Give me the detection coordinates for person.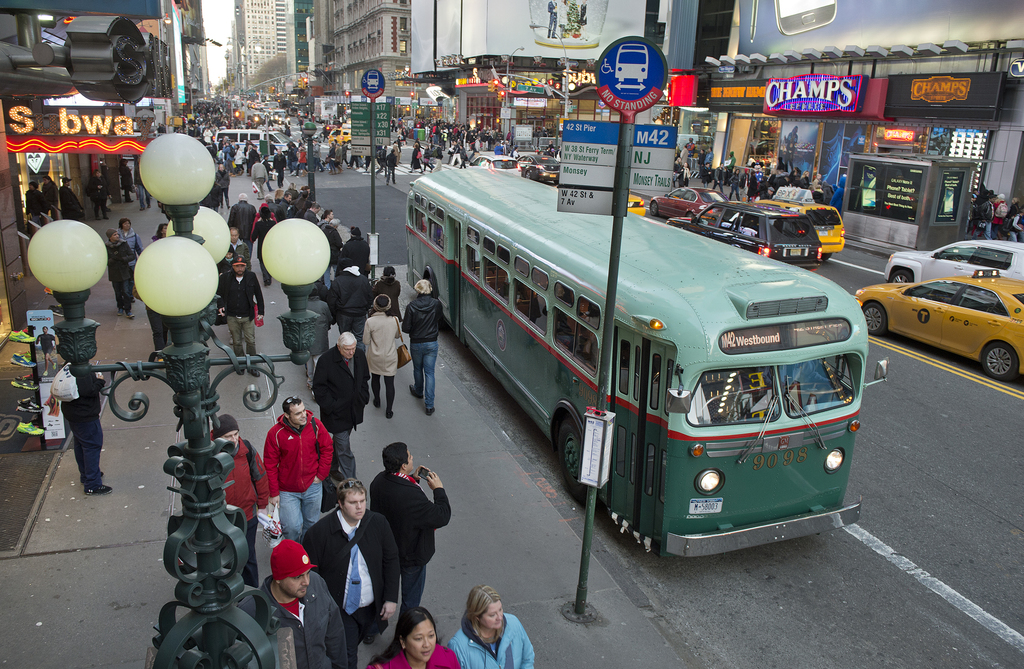
<box>154,223,166,239</box>.
